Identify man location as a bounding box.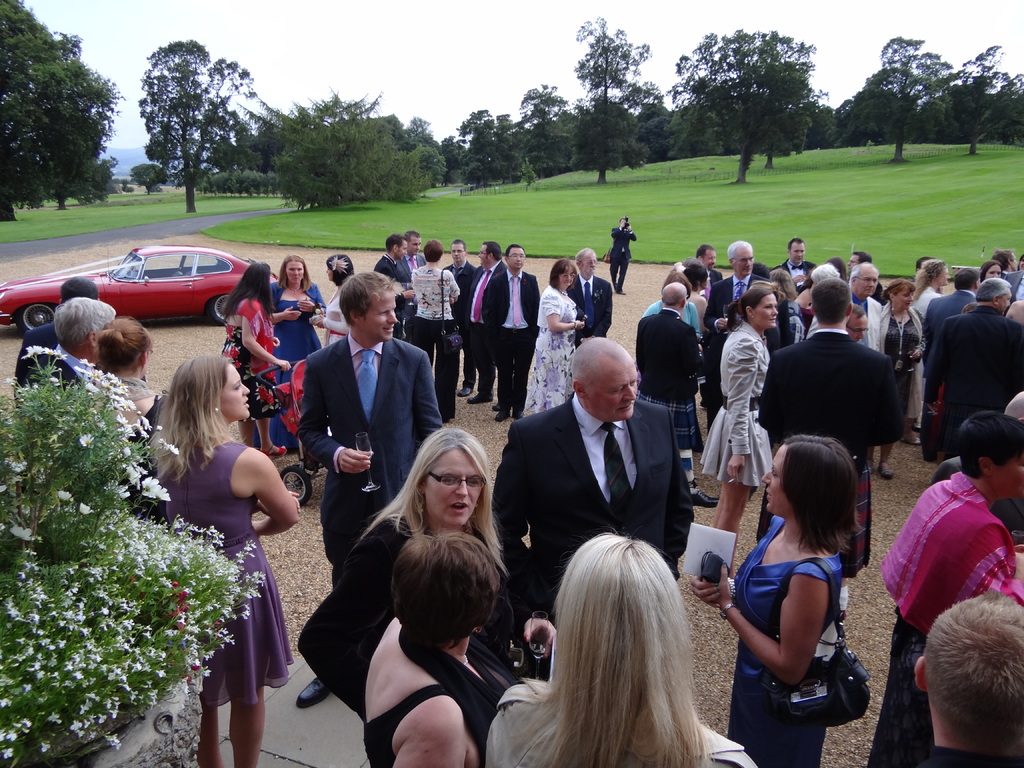
394, 228, 426, 317.
